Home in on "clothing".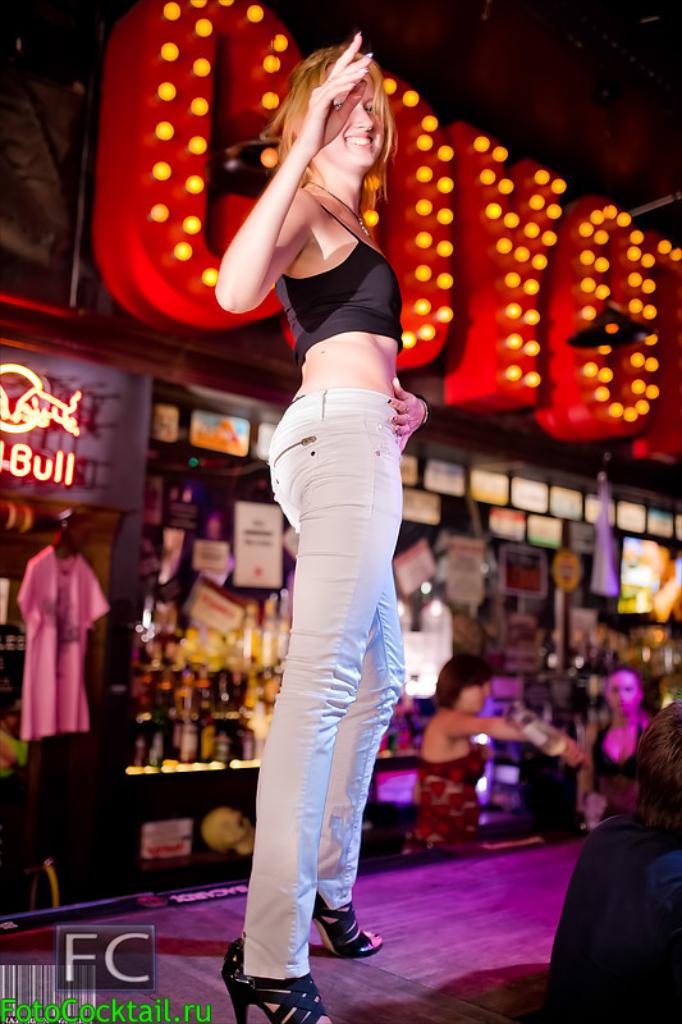
Homed in at locate(404, 726, 484, 856).
